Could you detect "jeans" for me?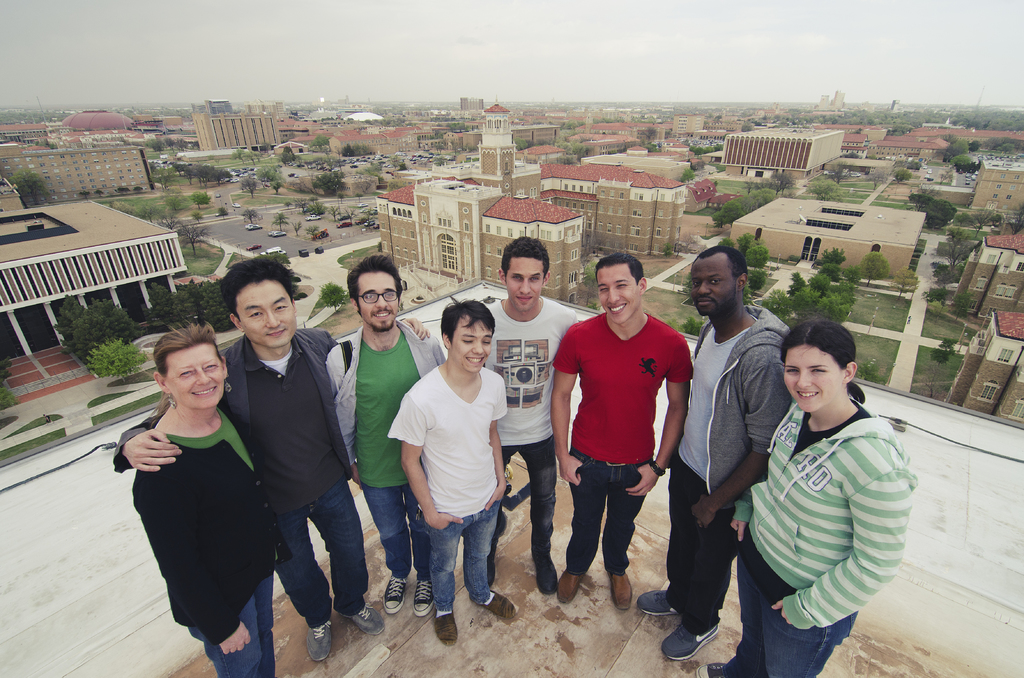
Detection result: 568 446 646 572.
